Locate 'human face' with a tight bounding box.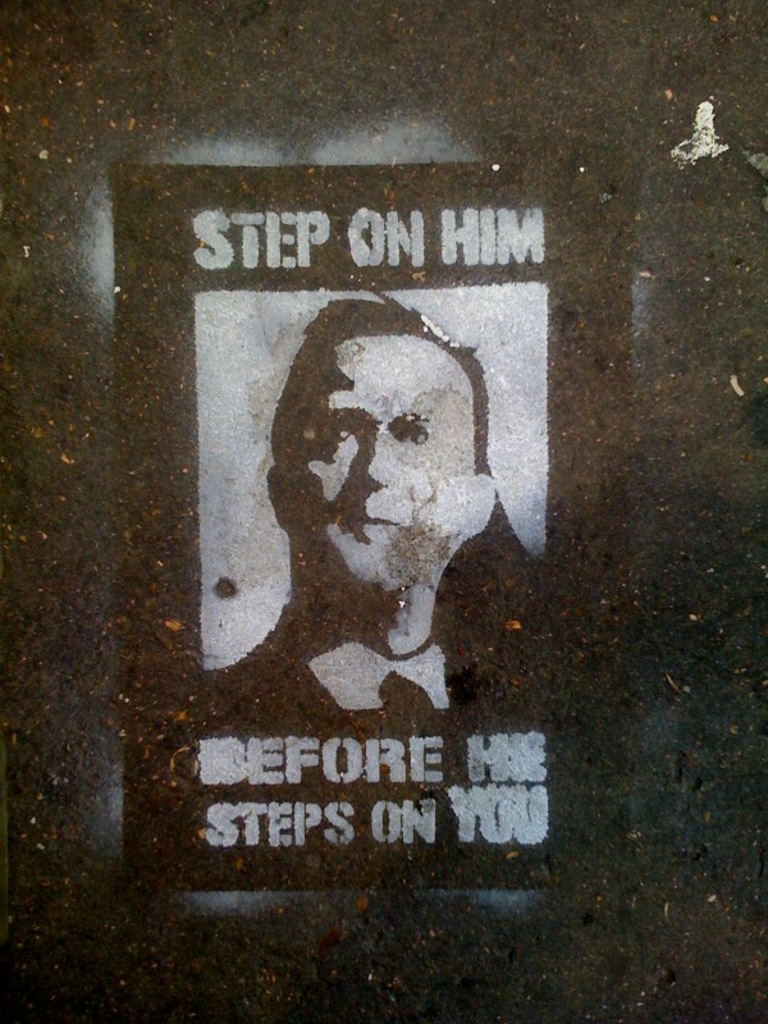
select_region(274, 332, 479, 580).
